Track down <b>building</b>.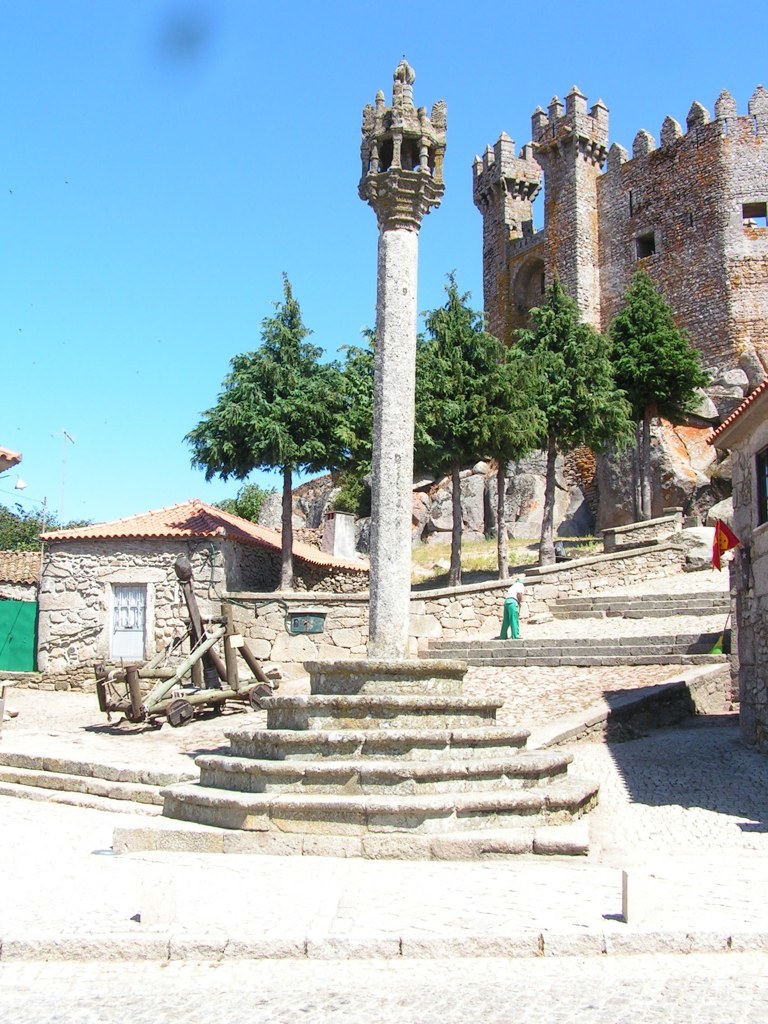
Tracked to BBox(475, 79, 767, 489).
